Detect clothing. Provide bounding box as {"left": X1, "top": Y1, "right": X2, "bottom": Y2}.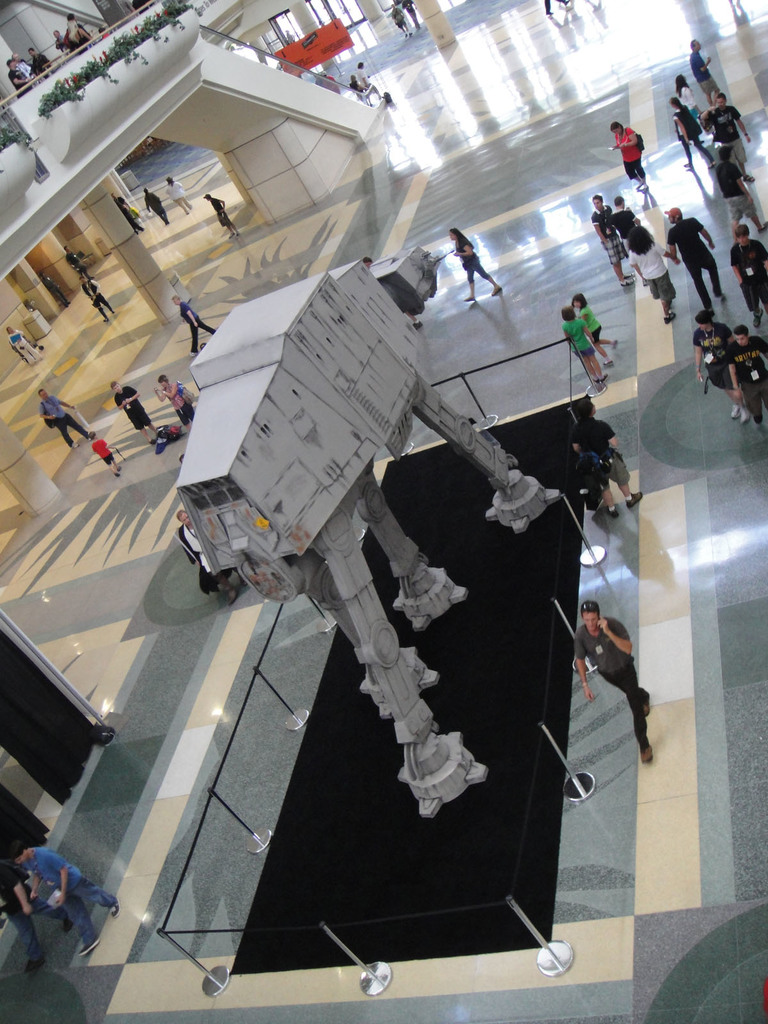
{"left": 596, "top": 205, "right": 623, "bottom": 280}.
